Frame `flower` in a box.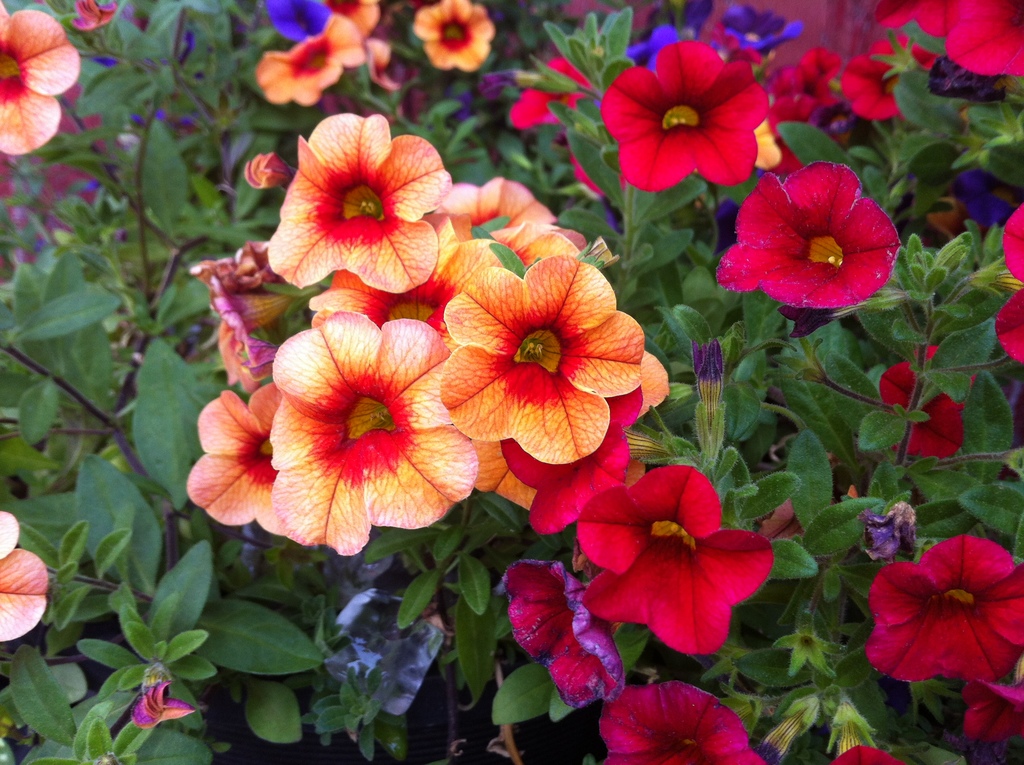
region(595, 30, 769, 182).
